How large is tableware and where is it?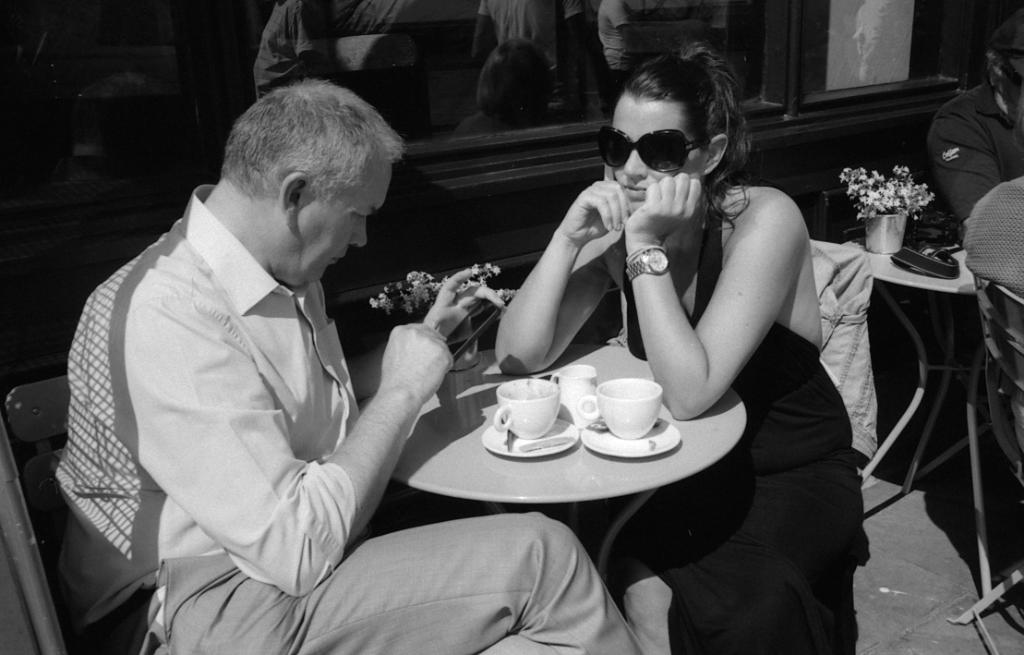
Bounding box: 491 368 557 439.
